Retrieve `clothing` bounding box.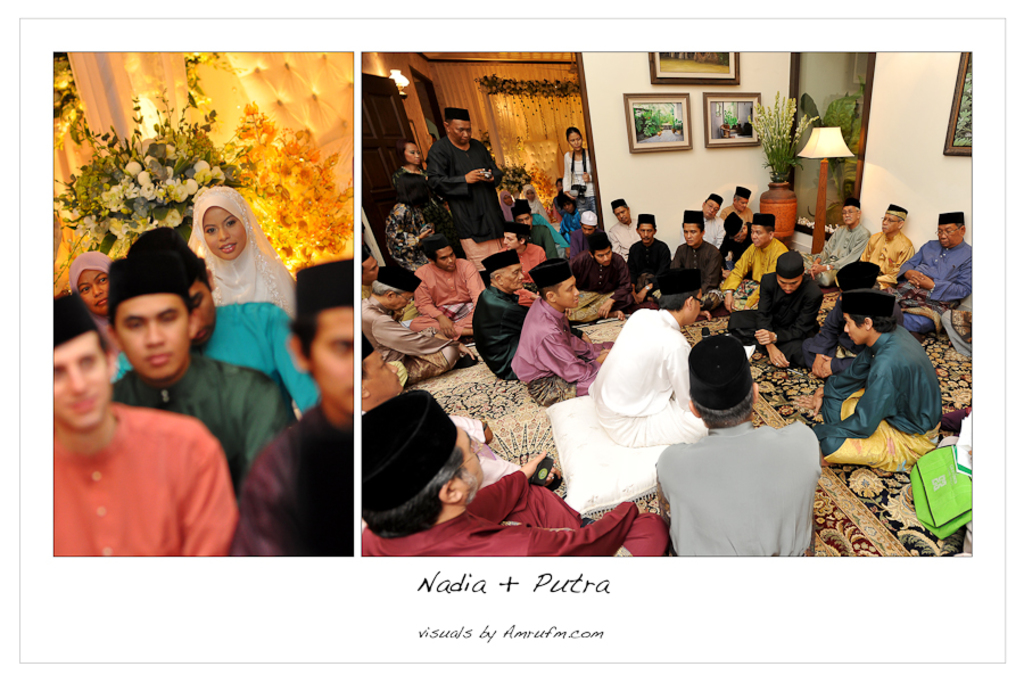
Bounding box: 700, 215, 727, 247.
